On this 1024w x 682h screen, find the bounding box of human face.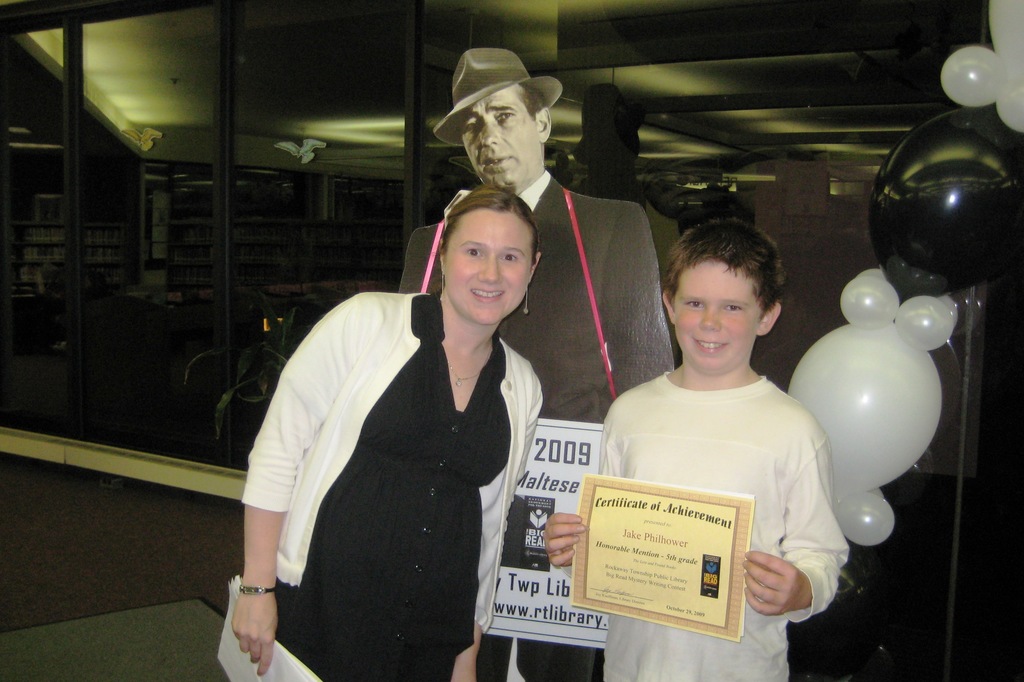
Bounding box: locate(440, 203, 532, 322).
